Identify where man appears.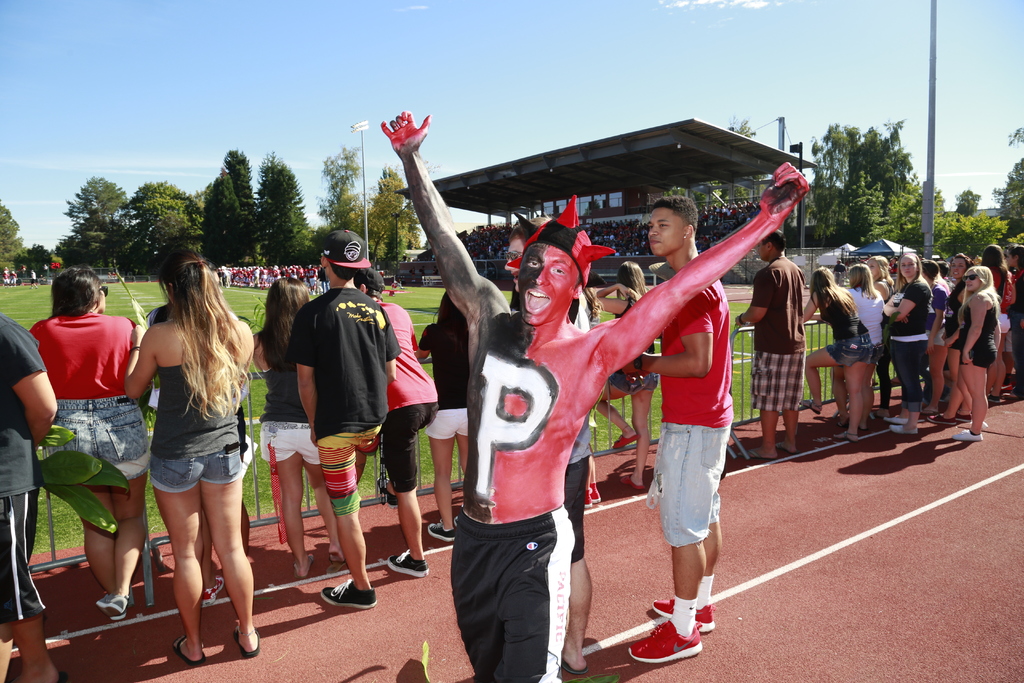
Appears at [291, 227, 405, 613].
